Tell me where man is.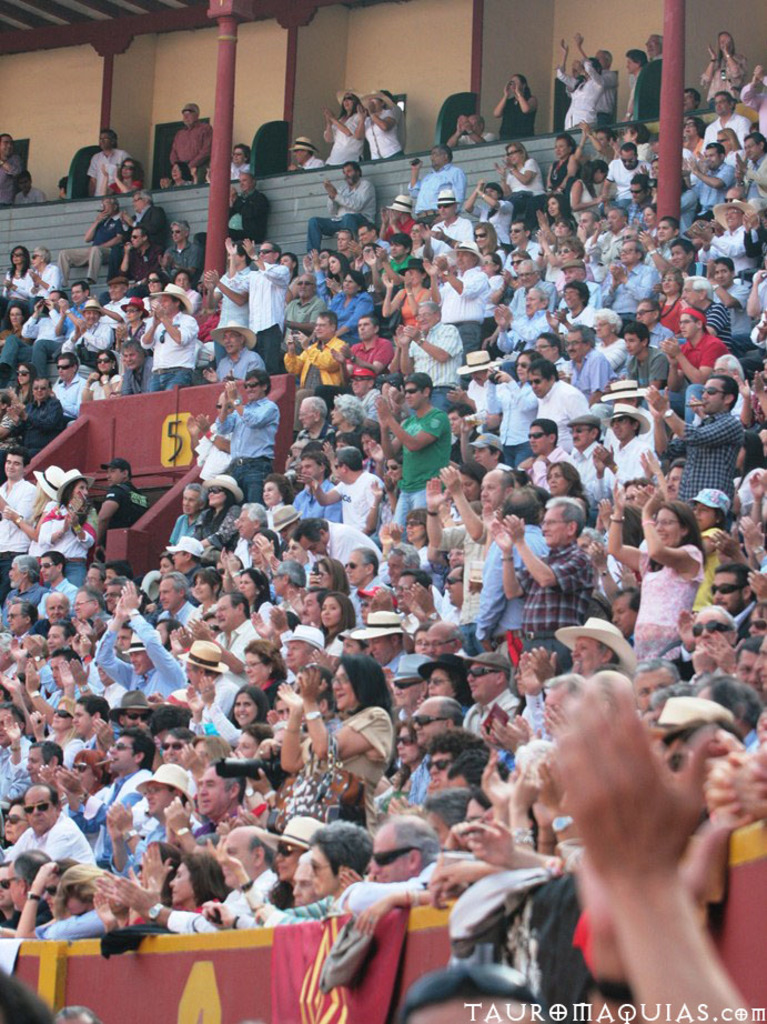
man is at [281, 268, 322, 334].
